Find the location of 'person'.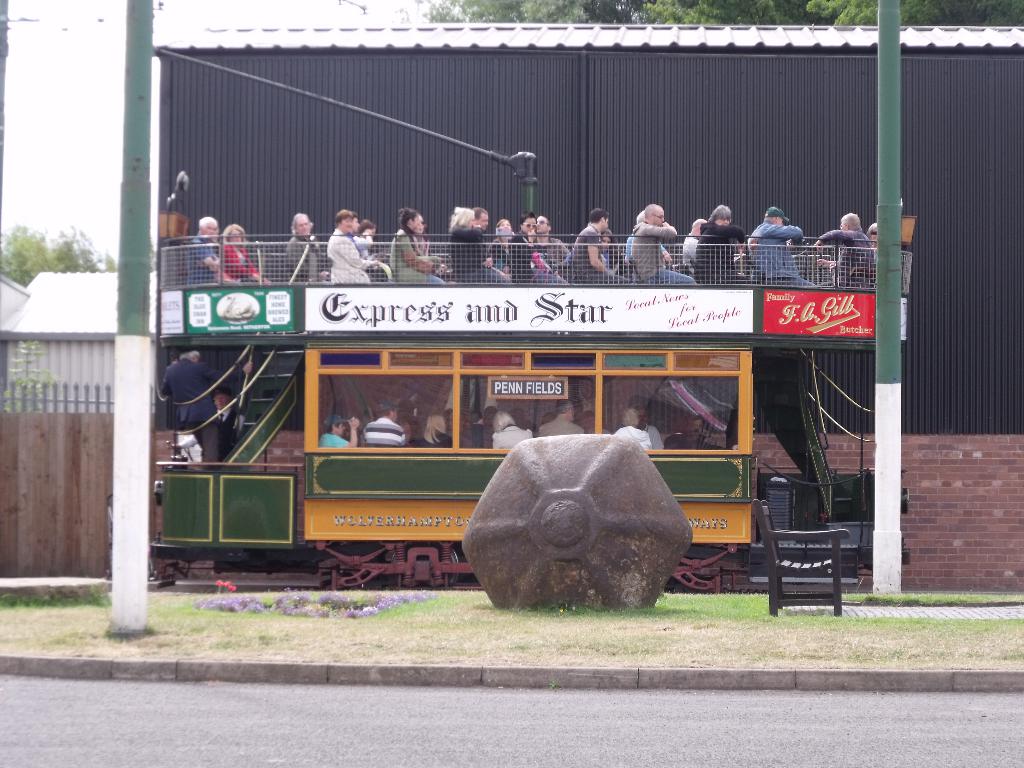
Location: 450, 203, 513, 286.
